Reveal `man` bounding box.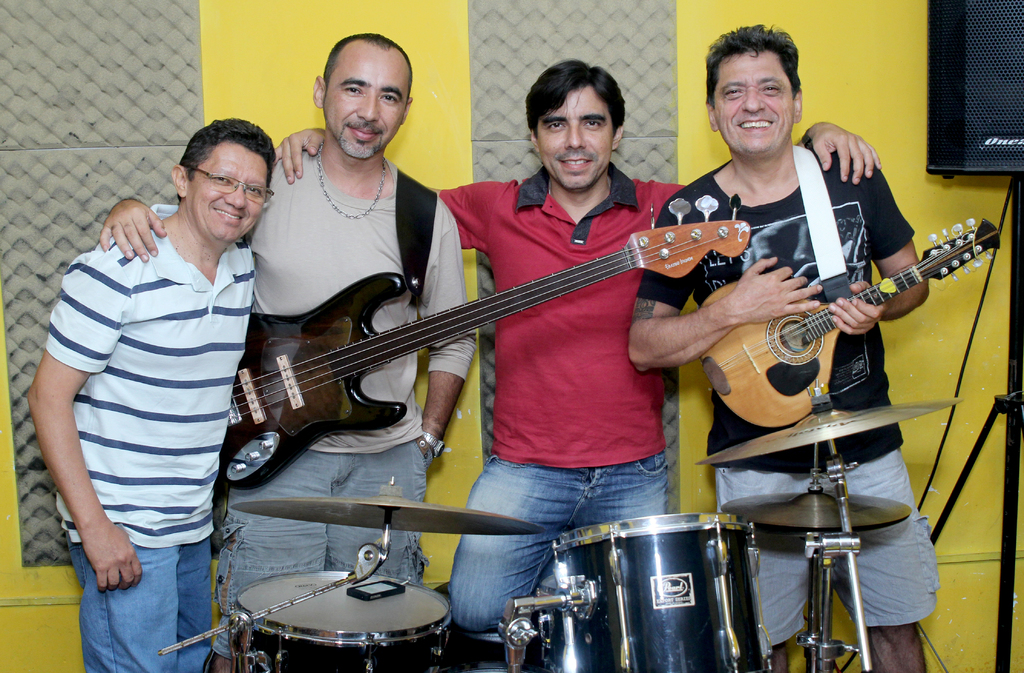
Revealed: {"x1": 271, "y1": 63, "x2": 881, "y2": 672}.
